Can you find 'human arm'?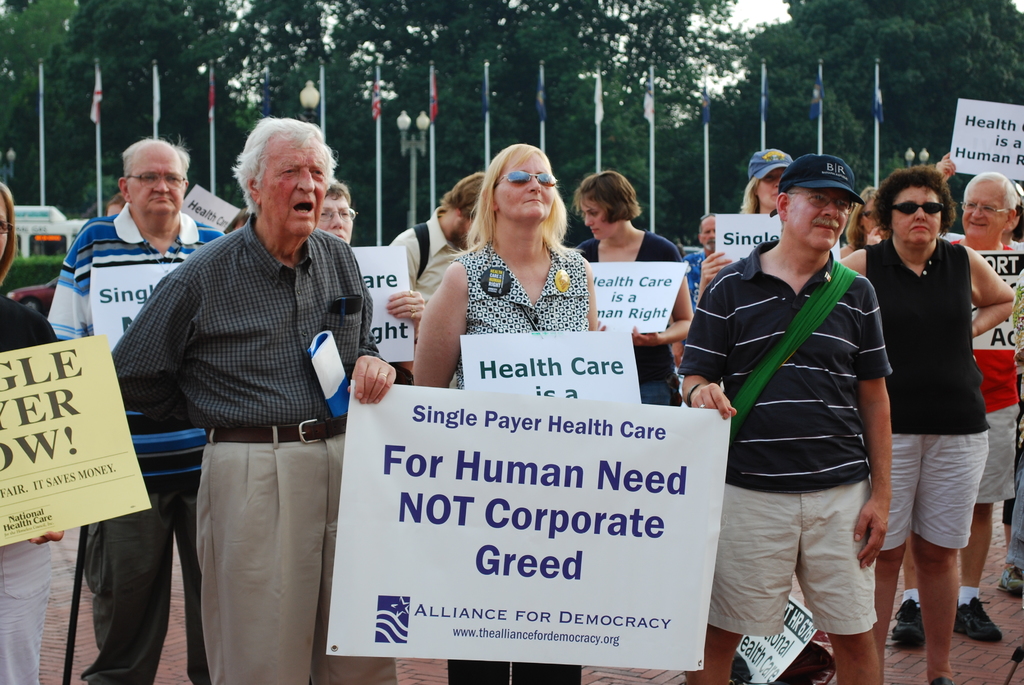
Yes, bounding box: <region>581, 253, 598, 325</region>.
